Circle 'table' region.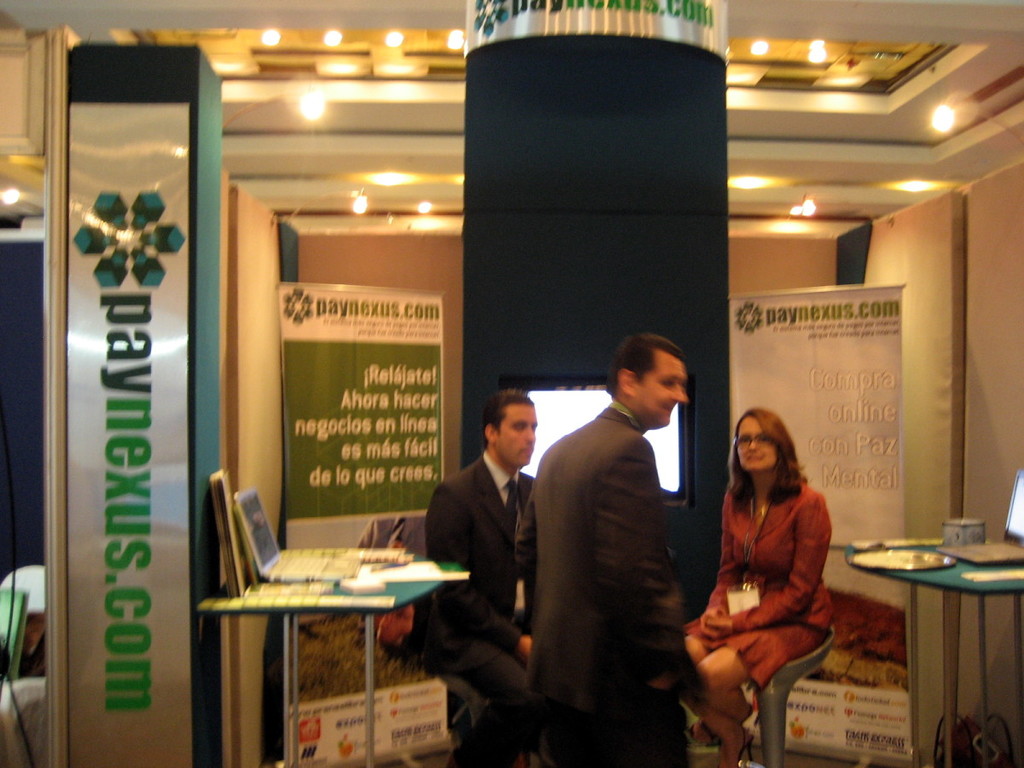
Region: {"left": 216, "top": 550, "right": 458, "bottom": 767}.
